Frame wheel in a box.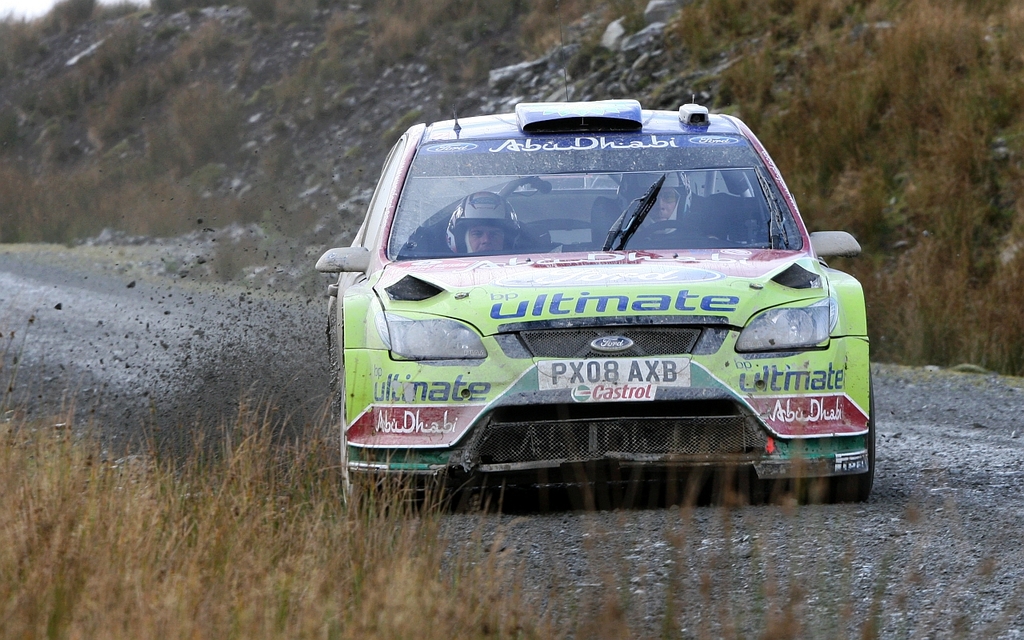
334, 388, 377, 516.
